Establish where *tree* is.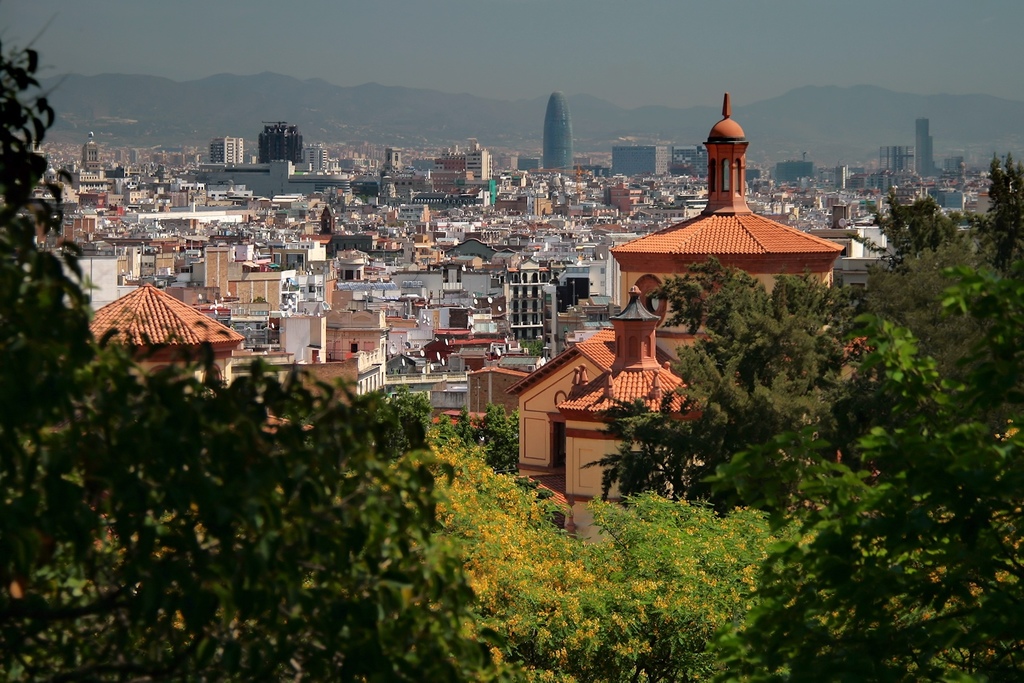
Established at bbox=(0, 19, 524, 676).
